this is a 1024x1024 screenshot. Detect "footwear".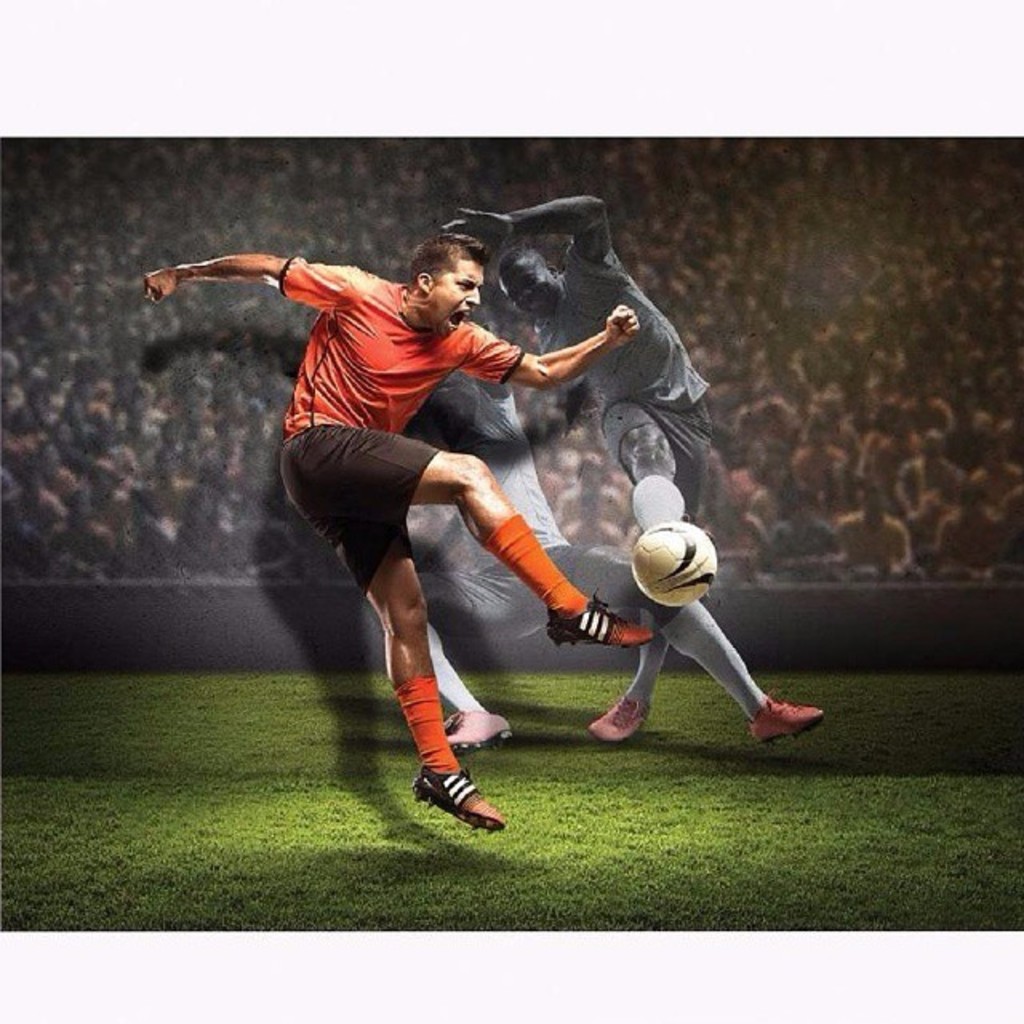
region(446, 709, 512, 739).
